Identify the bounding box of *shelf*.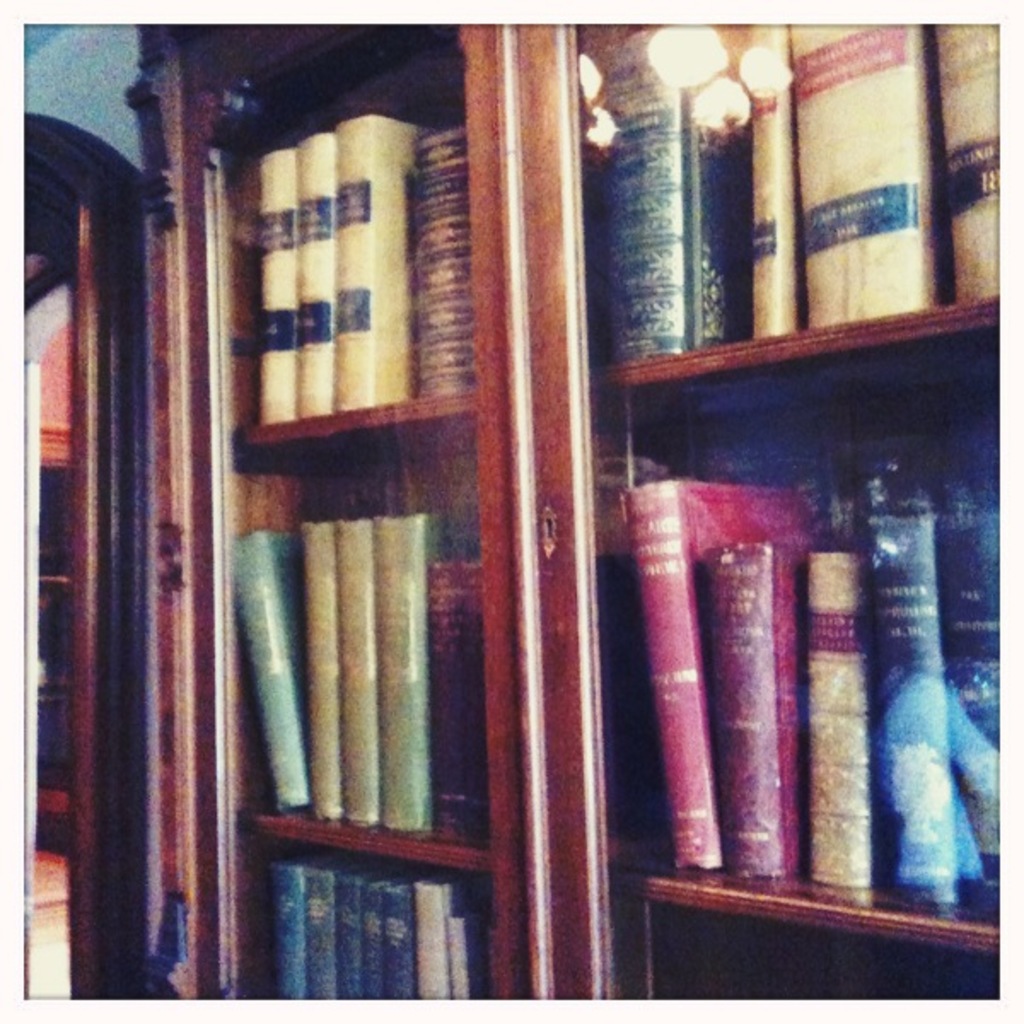
213, 17, 488, 456.
